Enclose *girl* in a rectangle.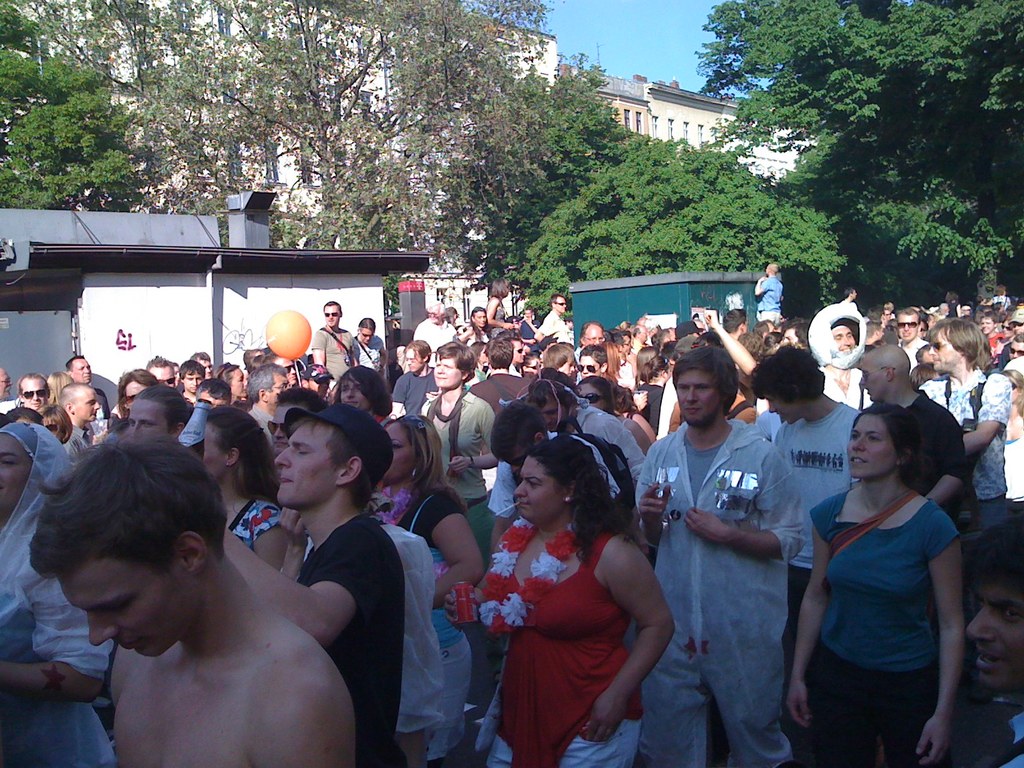
(447, 430, 674, 767).
